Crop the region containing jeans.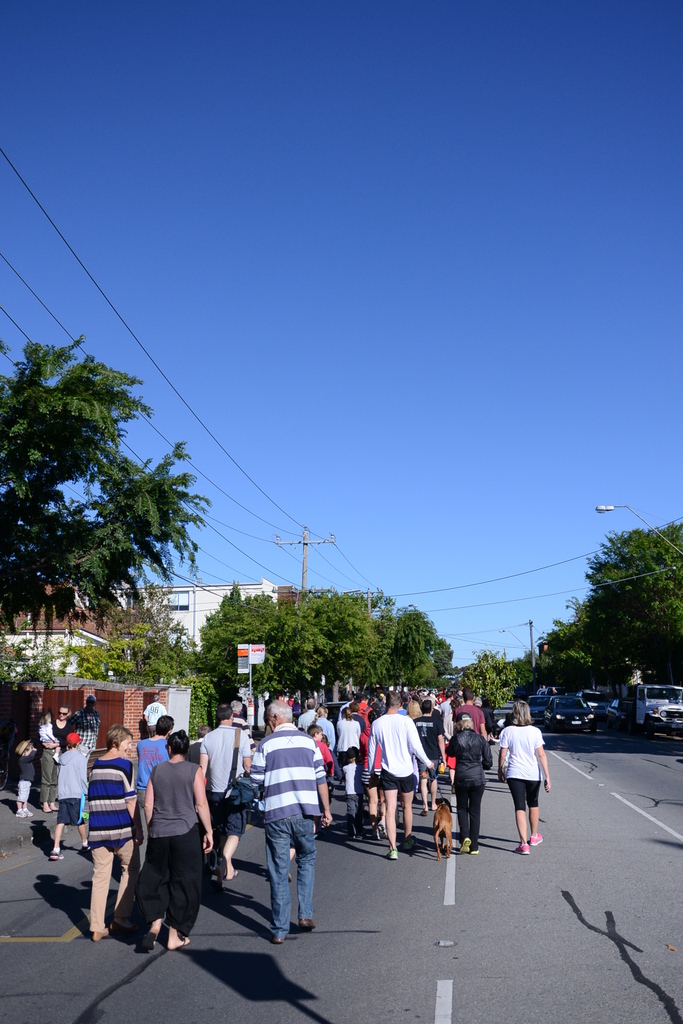
Crop region: box=[14, 778, 33, 809].
